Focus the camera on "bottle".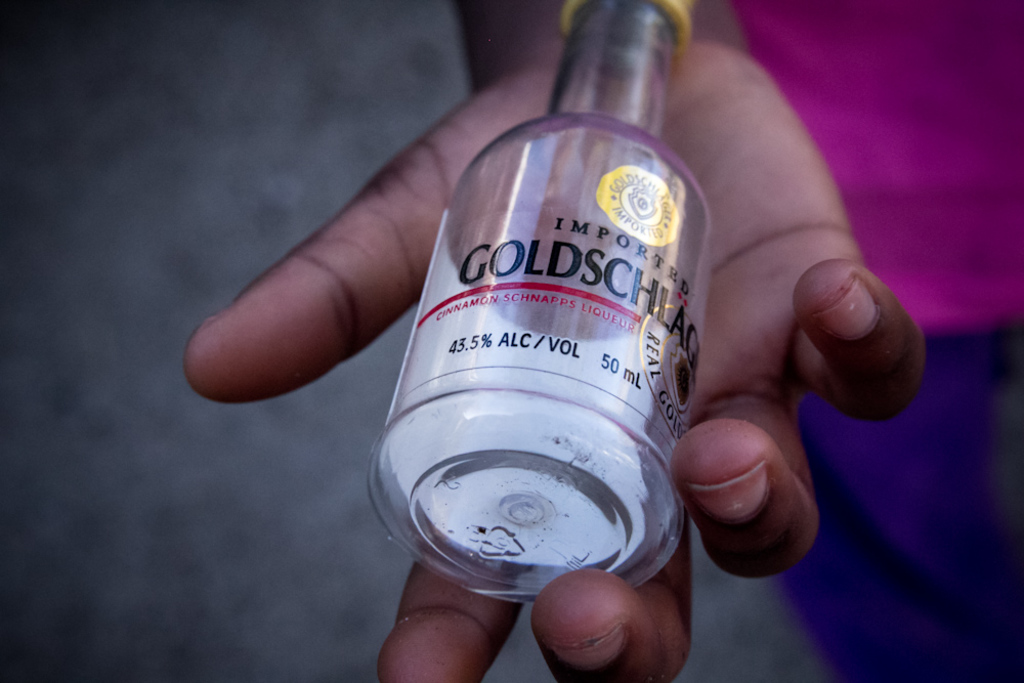
Focus region: x1=373 y1=79 x2=728 y2=642.
